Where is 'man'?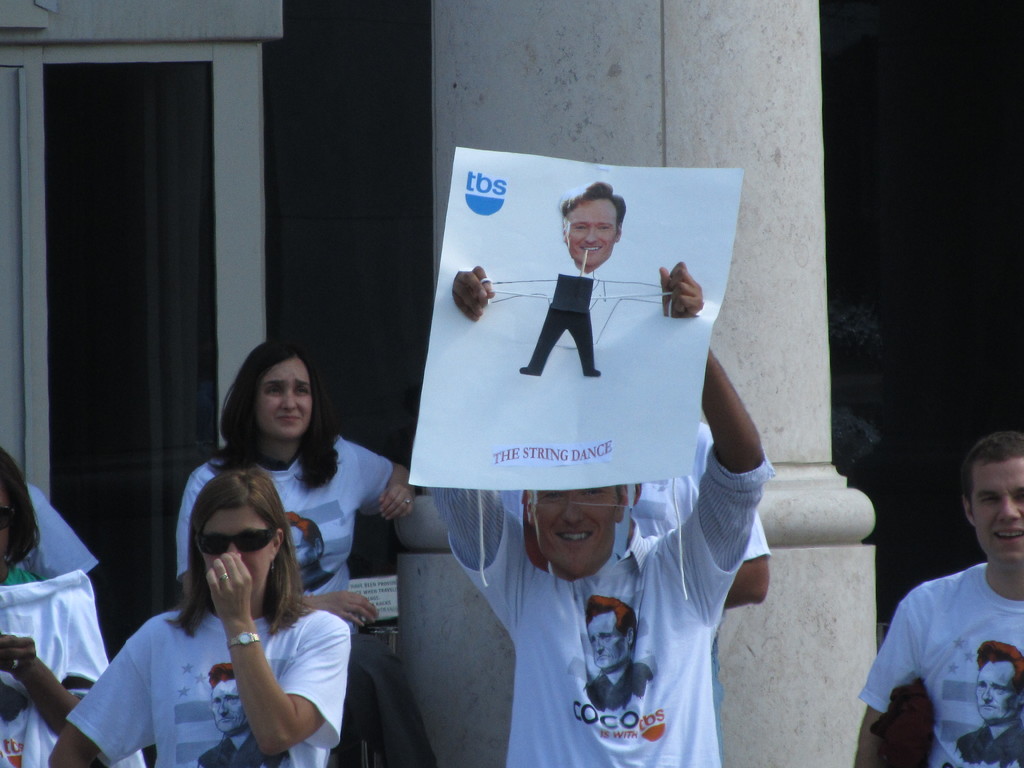
region(560, 179, 629, 268).
